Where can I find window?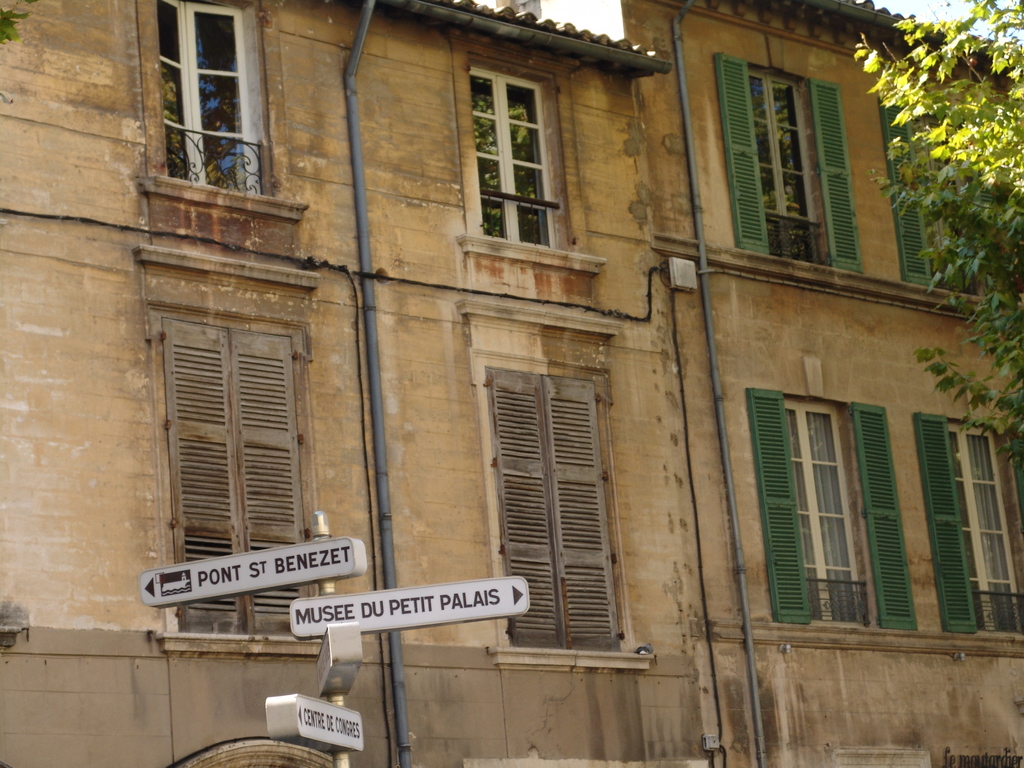
You can find it at crop(746, 387, 918, 628).
